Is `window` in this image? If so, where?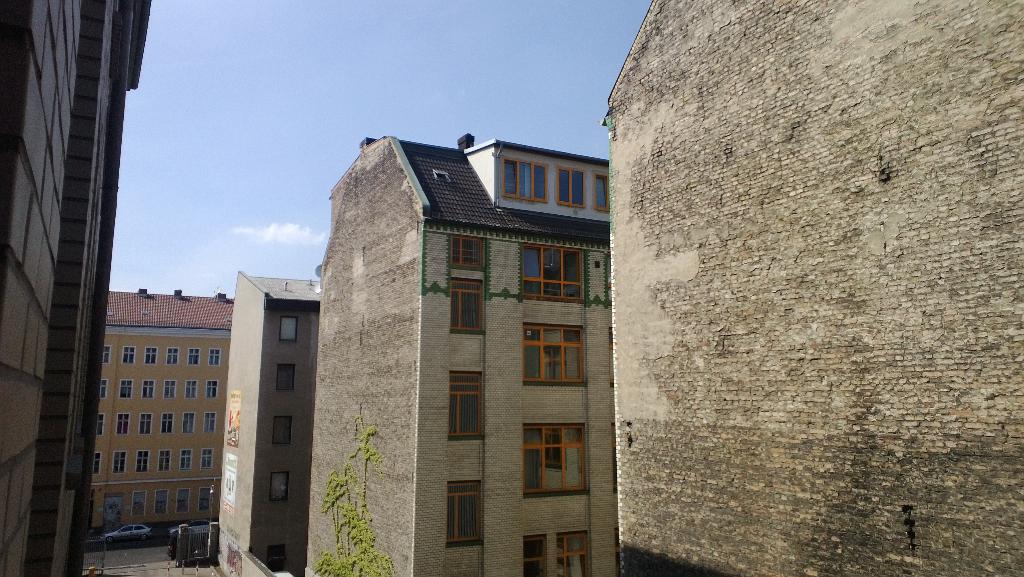
Yes, at (516, 246, 595, 307).
